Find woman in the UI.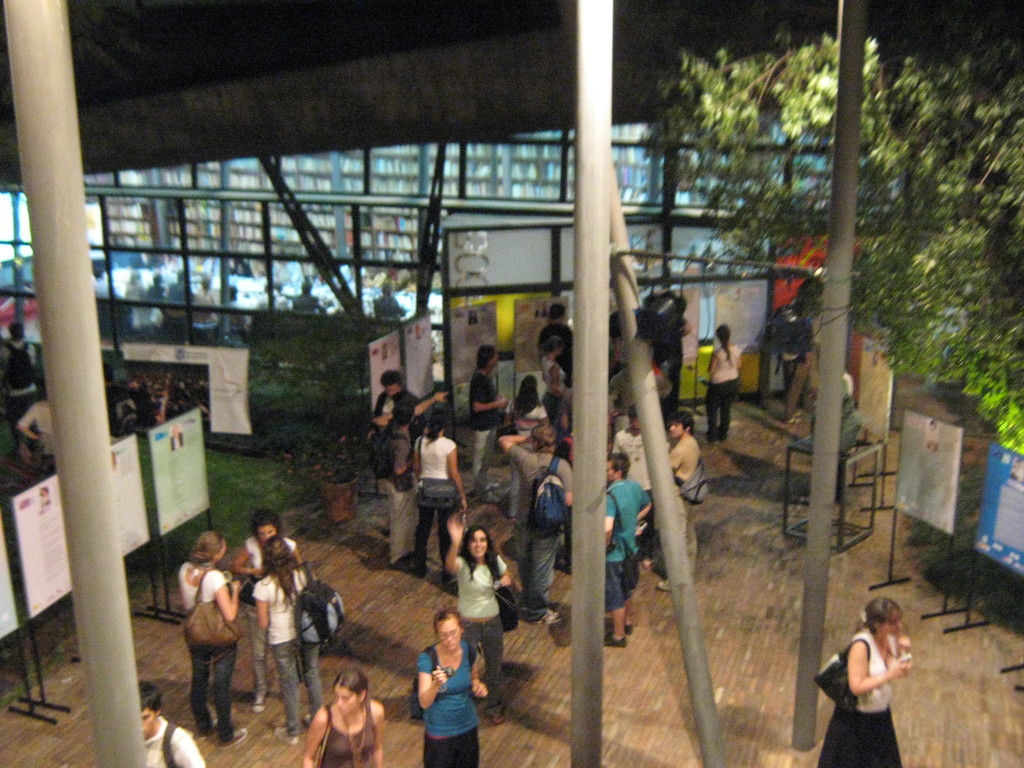
UI element at crop(255, 532, 326, 744).
